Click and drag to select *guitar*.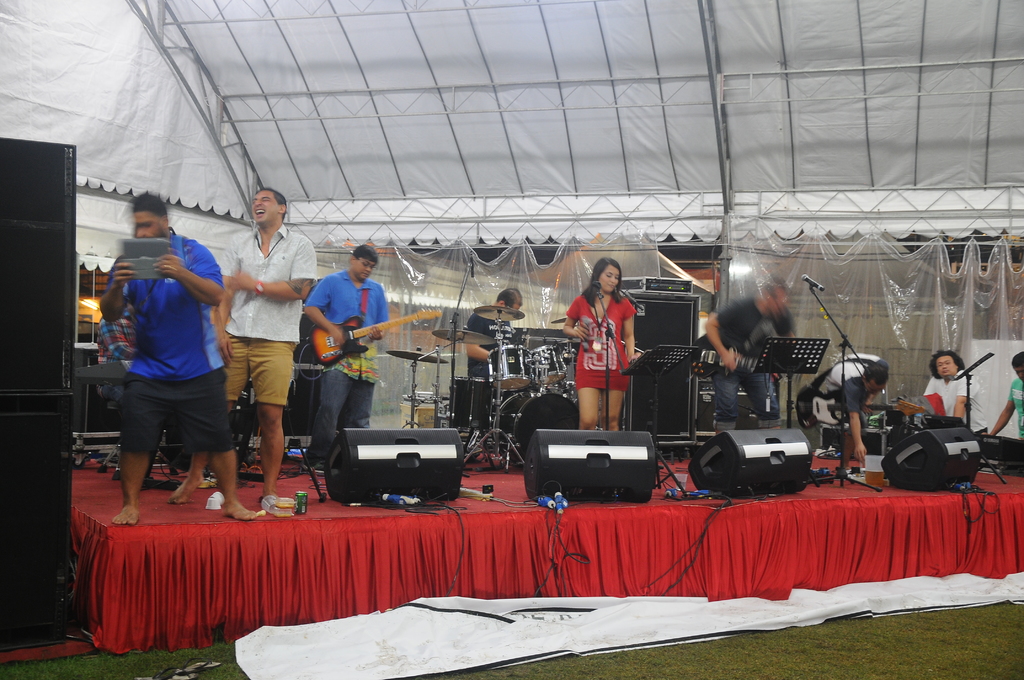
Selection: x1=310 y1=304 x2=442 y2=370.
